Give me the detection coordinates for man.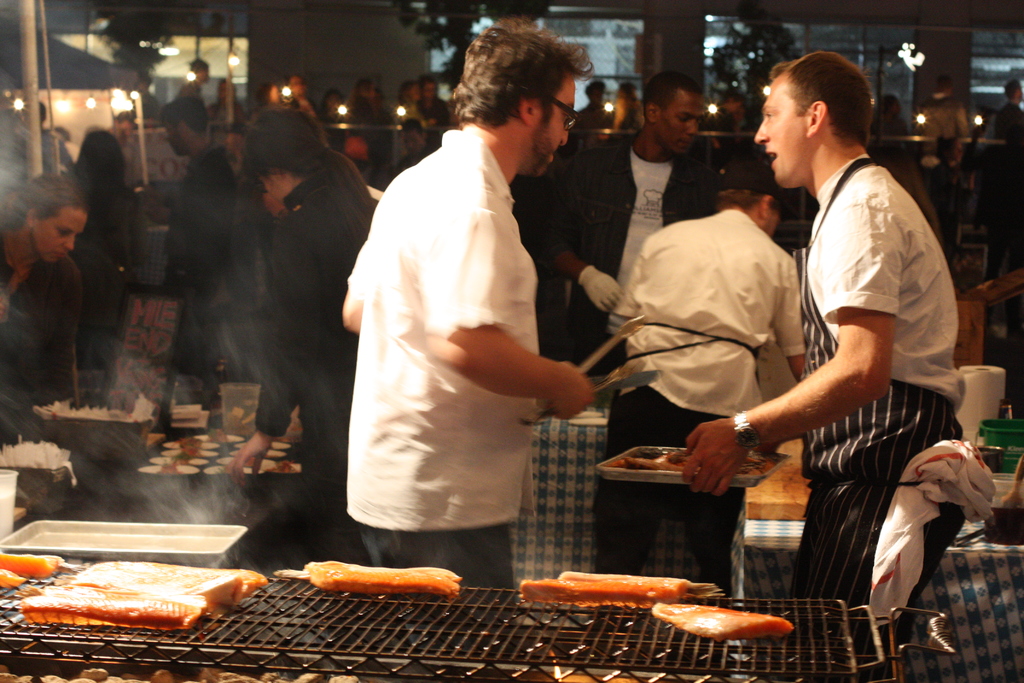
[x1=607, y1=152, x2=813, y2=603].
